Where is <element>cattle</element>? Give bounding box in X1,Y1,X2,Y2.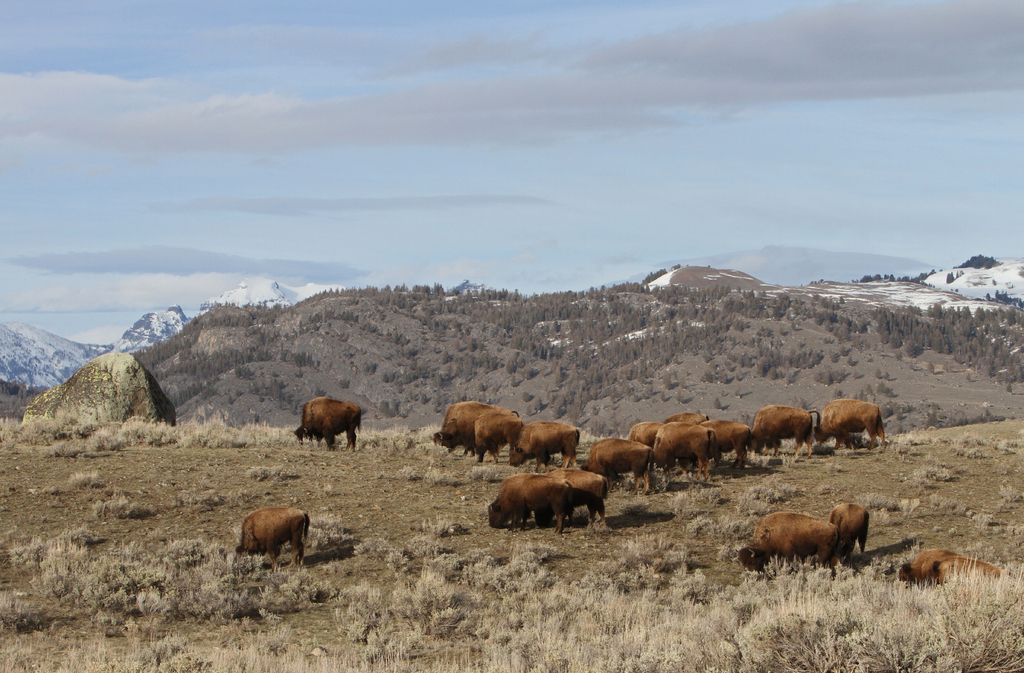
650,425,717,478.
